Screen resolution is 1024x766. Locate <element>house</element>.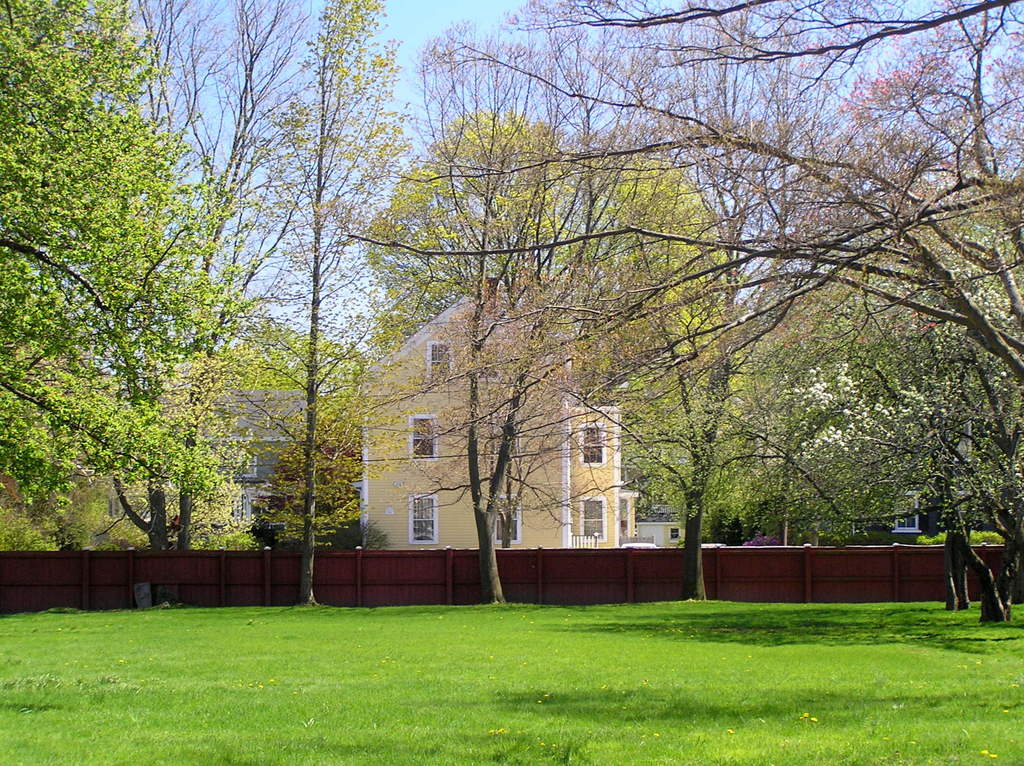
[left=111, top=392, right=354, bottom=559].
